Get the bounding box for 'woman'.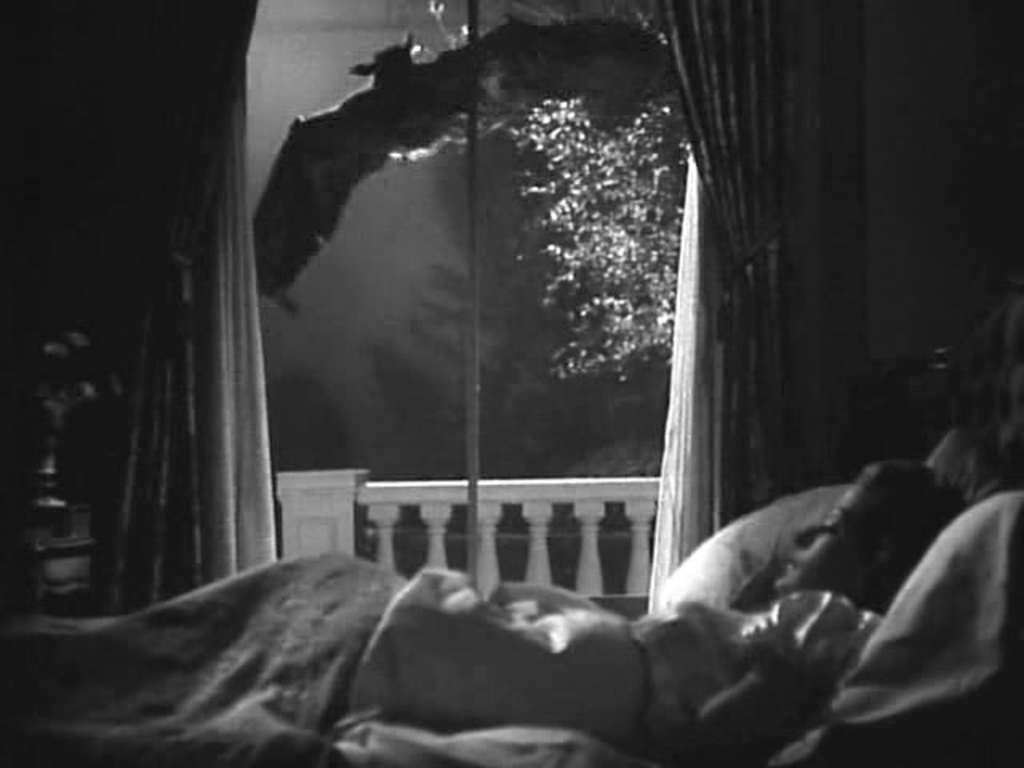
[left=0, top=461, right=968, bottom=747].
